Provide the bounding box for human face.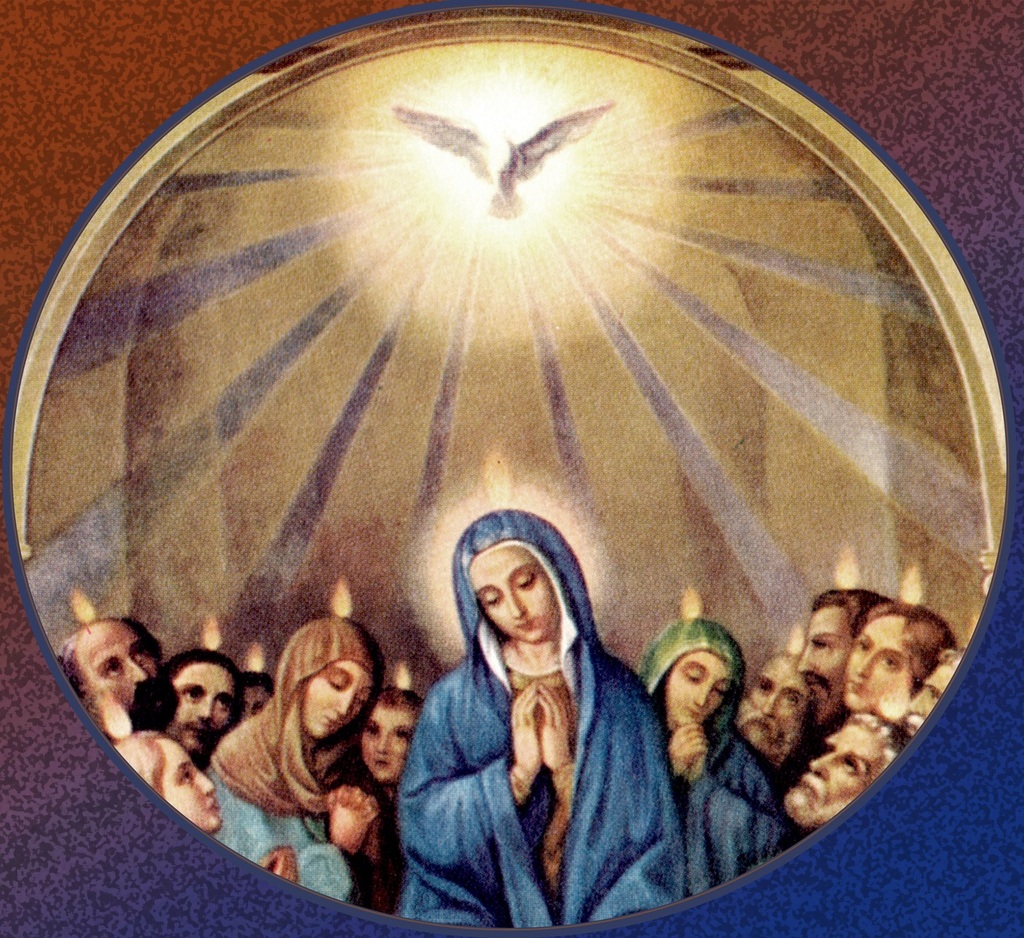
[168, 663, 237, 744].
